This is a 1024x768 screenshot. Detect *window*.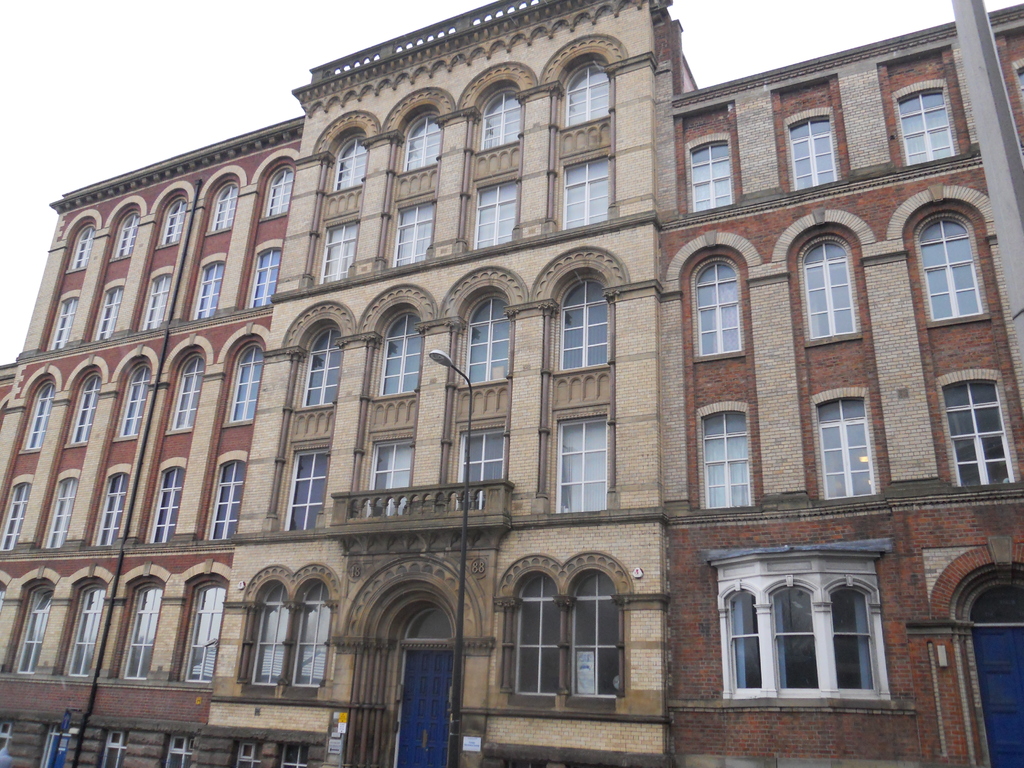
191 253 225 319.
